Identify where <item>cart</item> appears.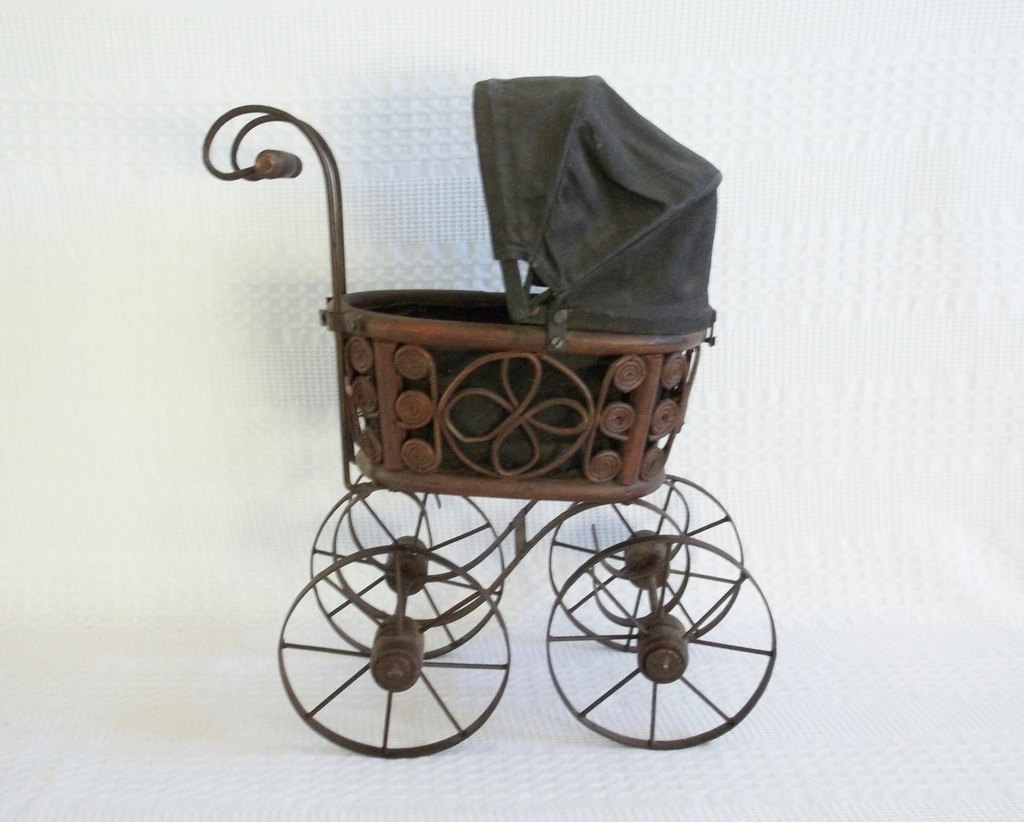
Appears at region(198, 74, 776, 759).
